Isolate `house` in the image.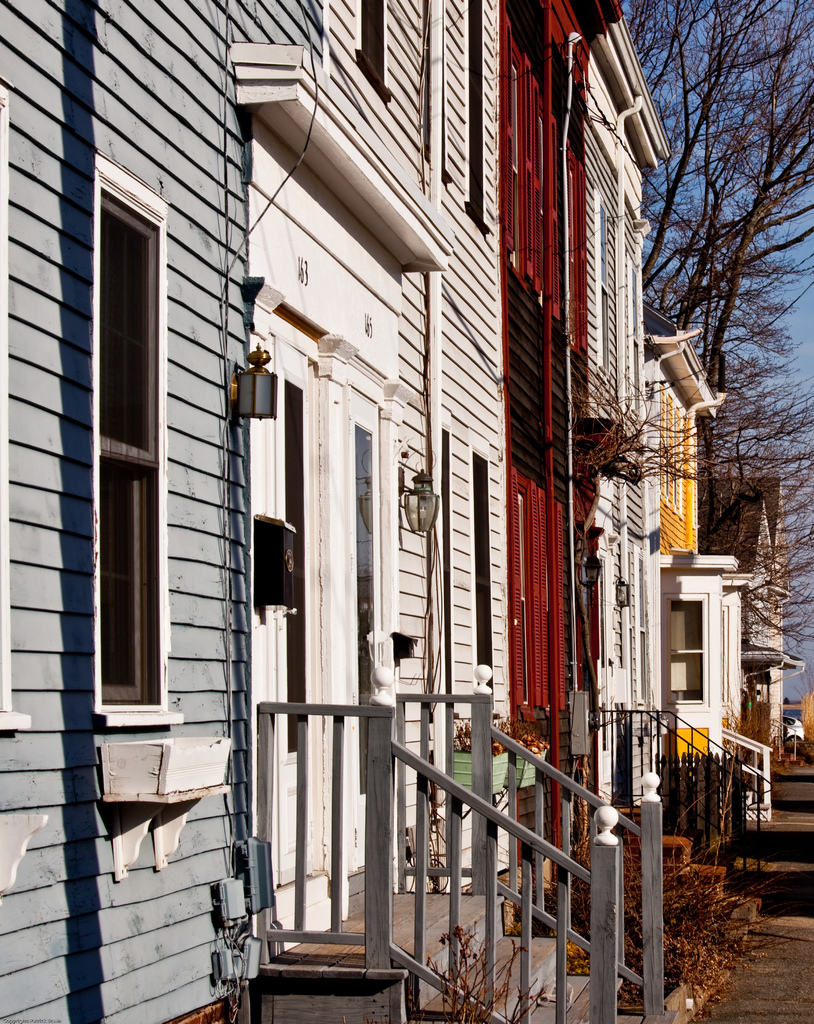
Isolated region: (left=700, top=472, right=805, bottom=765).
